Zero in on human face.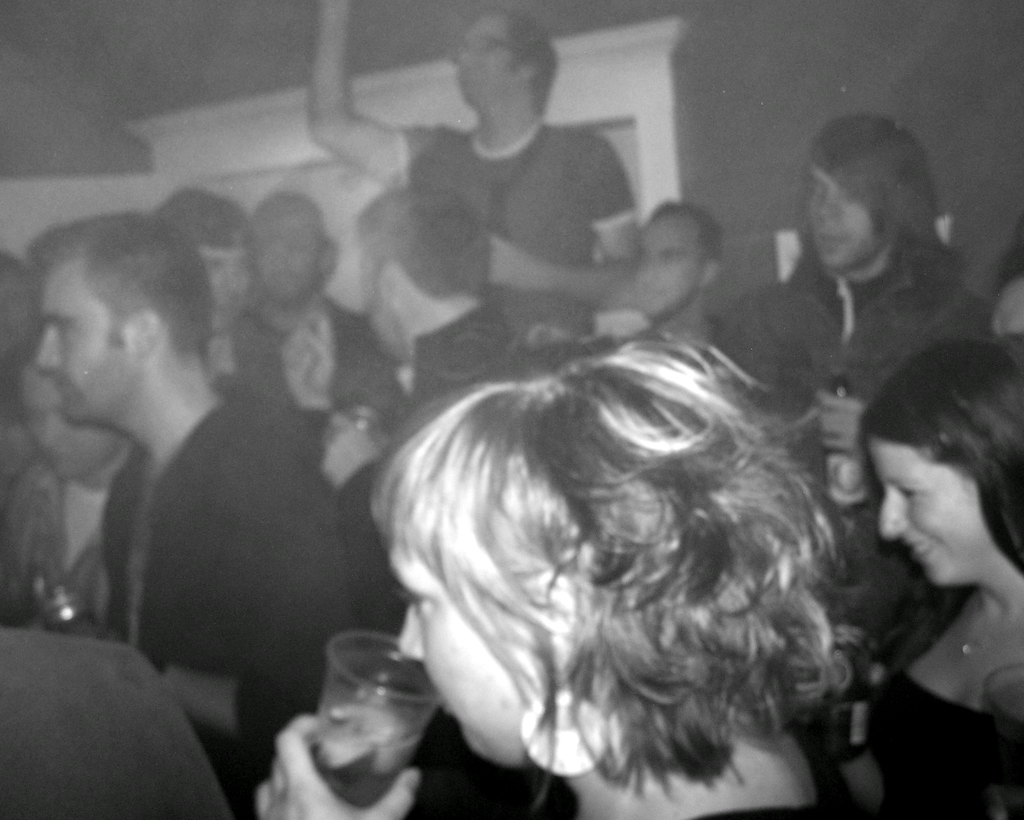
Zeroed in: box=[212, 245, 250, 327].
